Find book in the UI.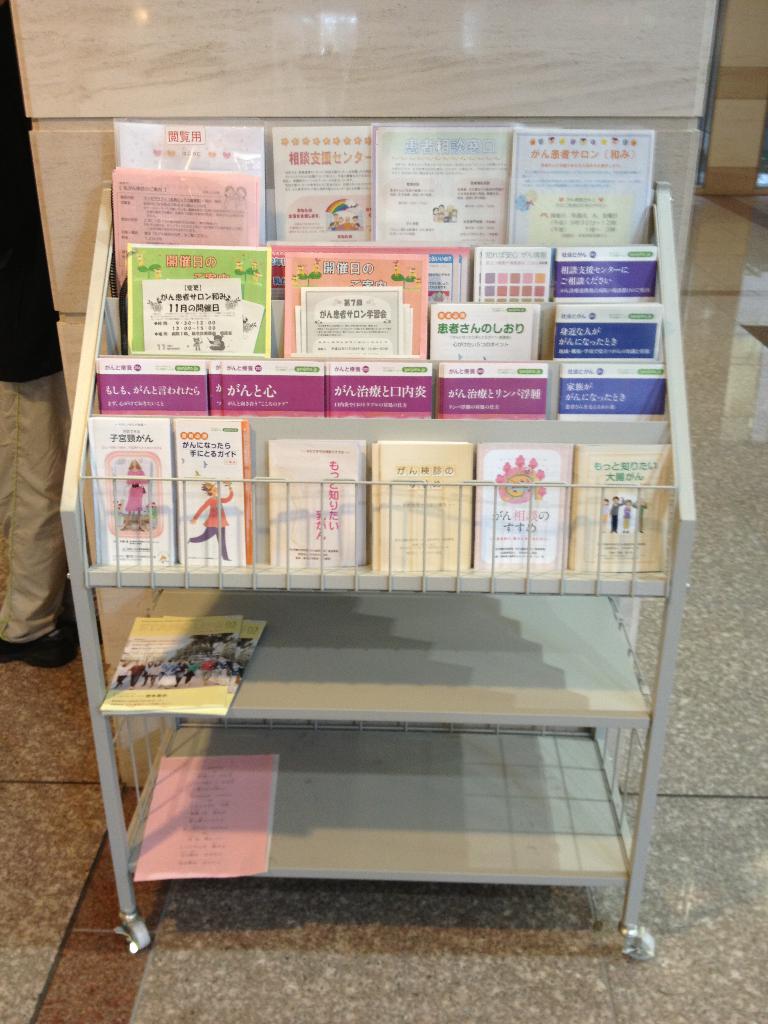
UI element at (x1=119, y1=751, x2=280, y2=895).
